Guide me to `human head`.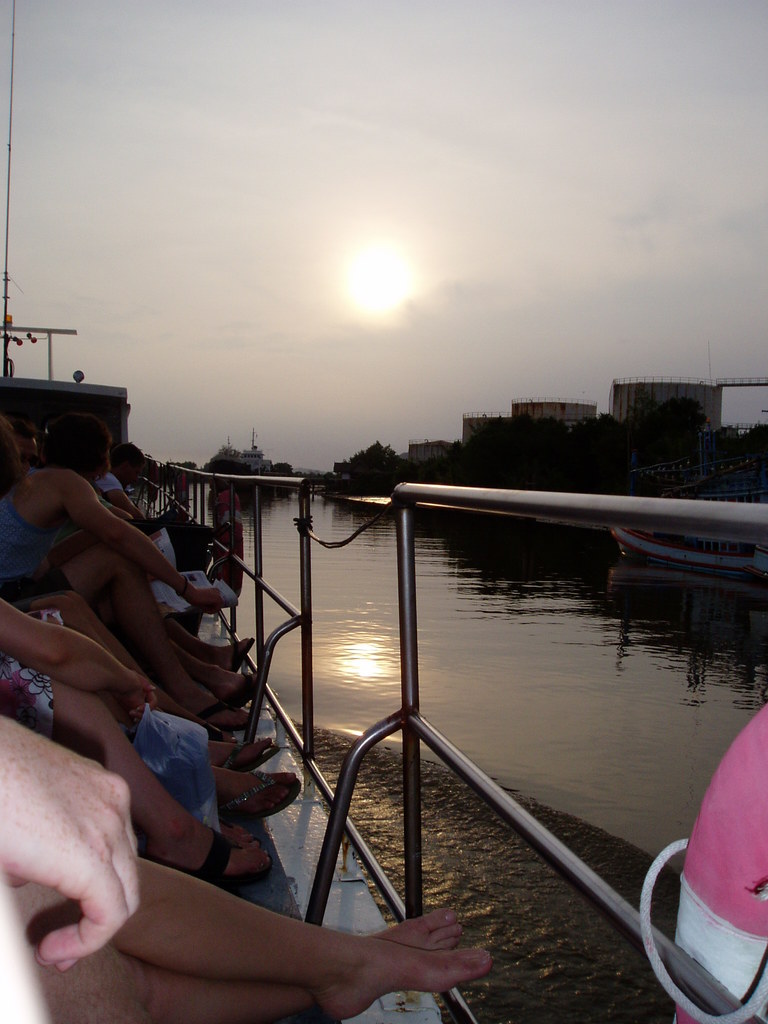
Guidance: select_region(105, 442, 142, 490).
